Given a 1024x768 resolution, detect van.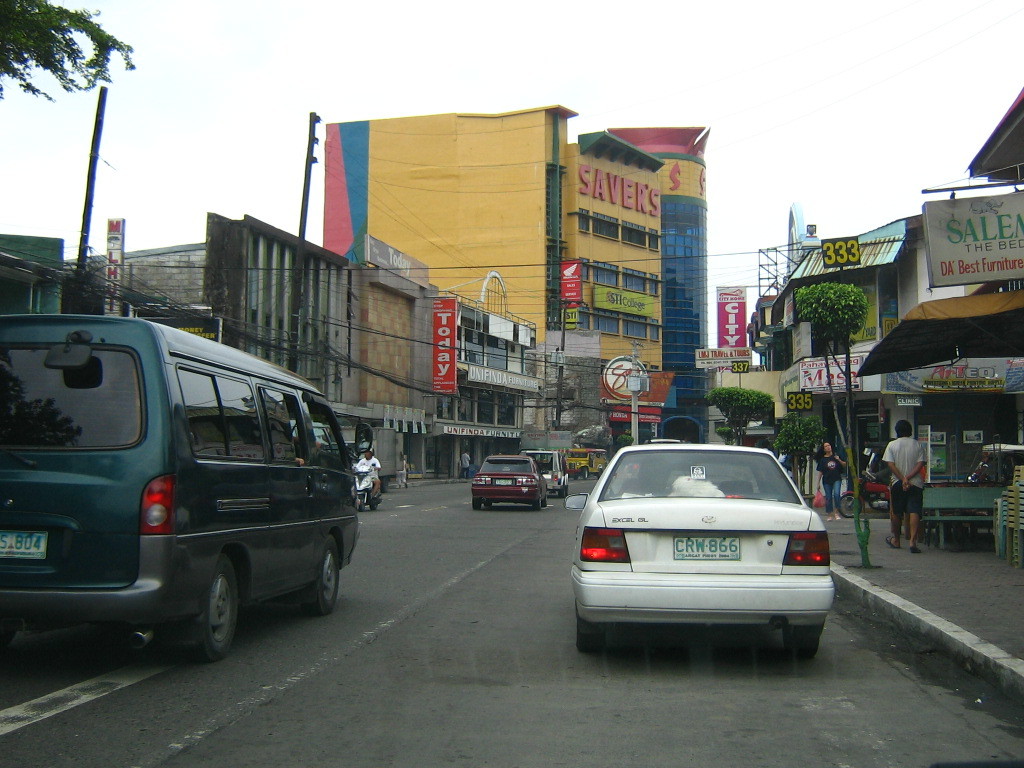
{"x1": 0, "y1": 314, "x2": 359, "y2": 664}.
